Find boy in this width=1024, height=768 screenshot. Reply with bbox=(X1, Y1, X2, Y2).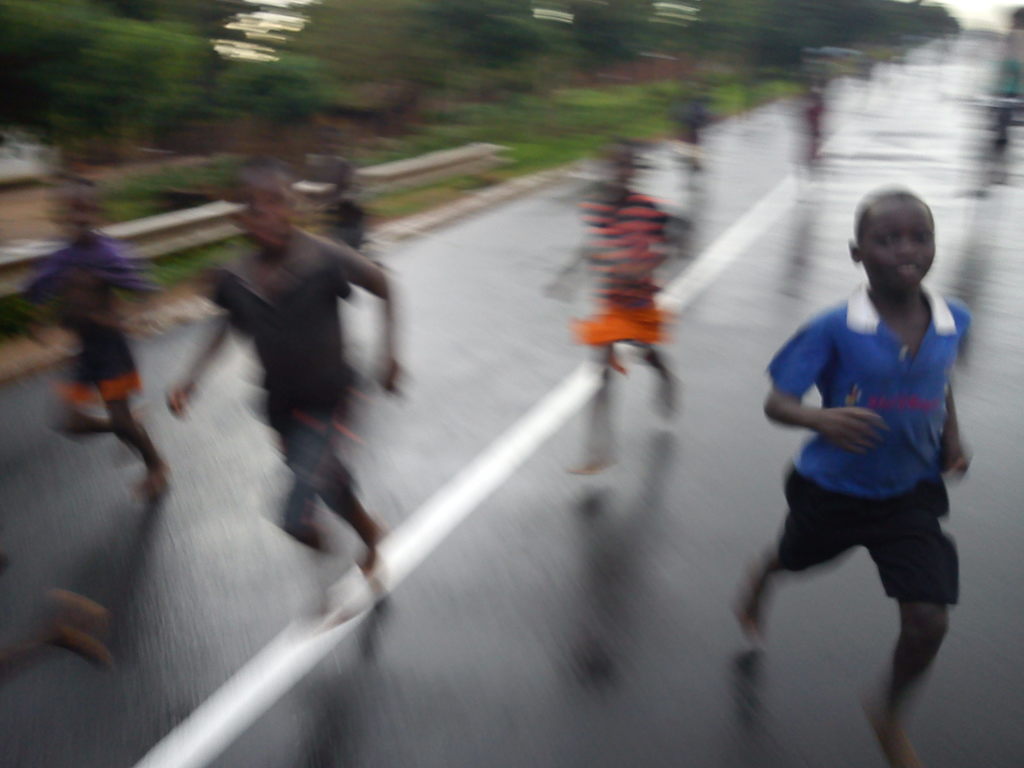
bbox=(309, 156, 367, 260).
